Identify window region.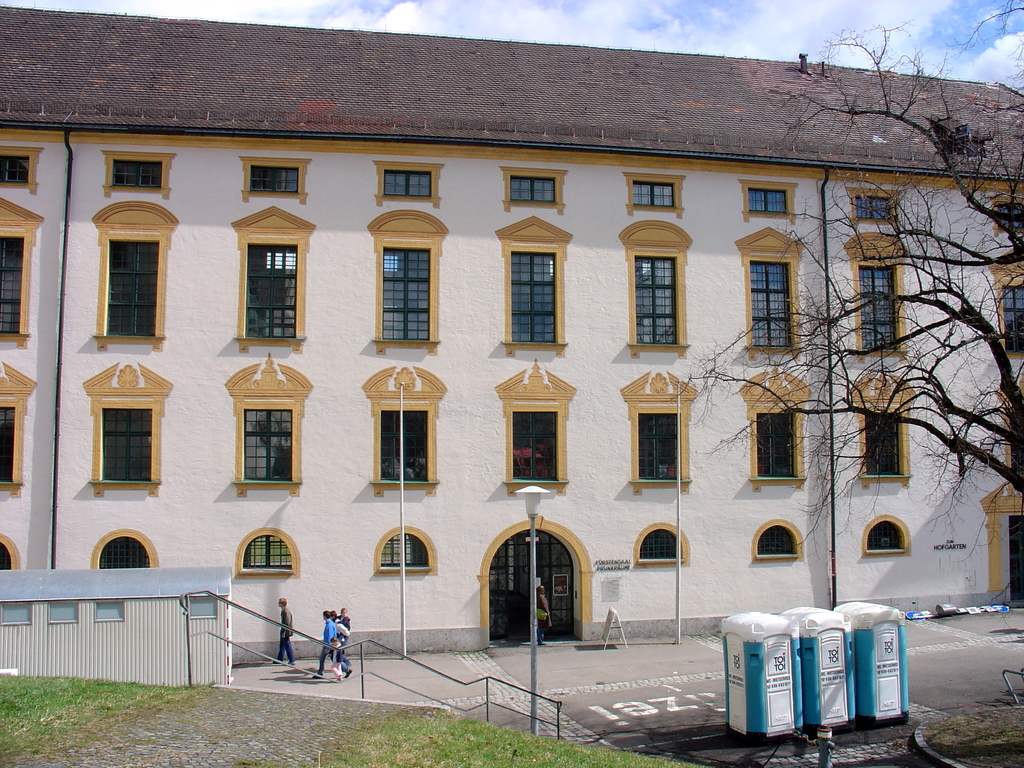
Region: box(508, 413, 563, 479).
